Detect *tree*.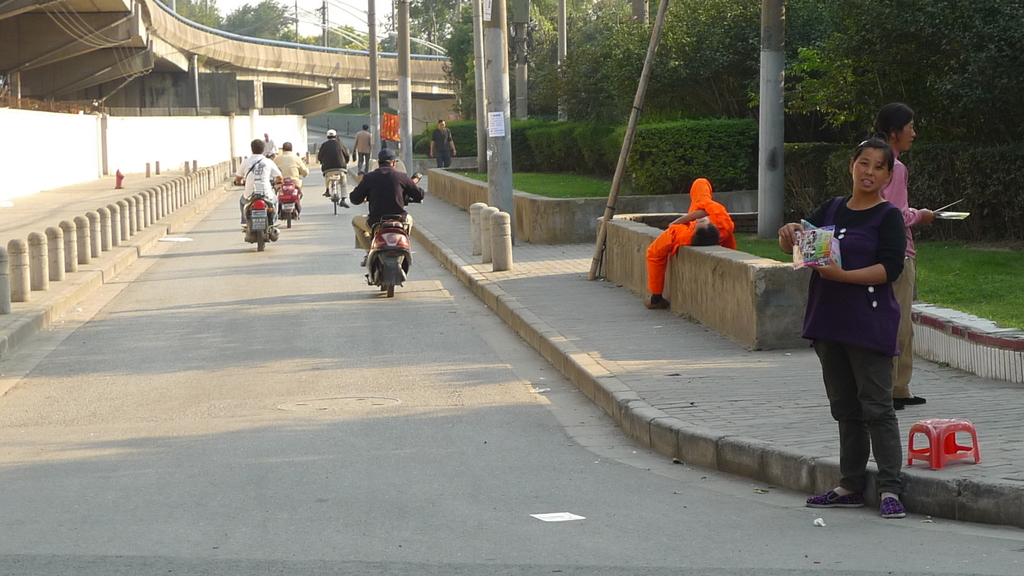
Detected at bbox=[404, 0, 451, 56].
